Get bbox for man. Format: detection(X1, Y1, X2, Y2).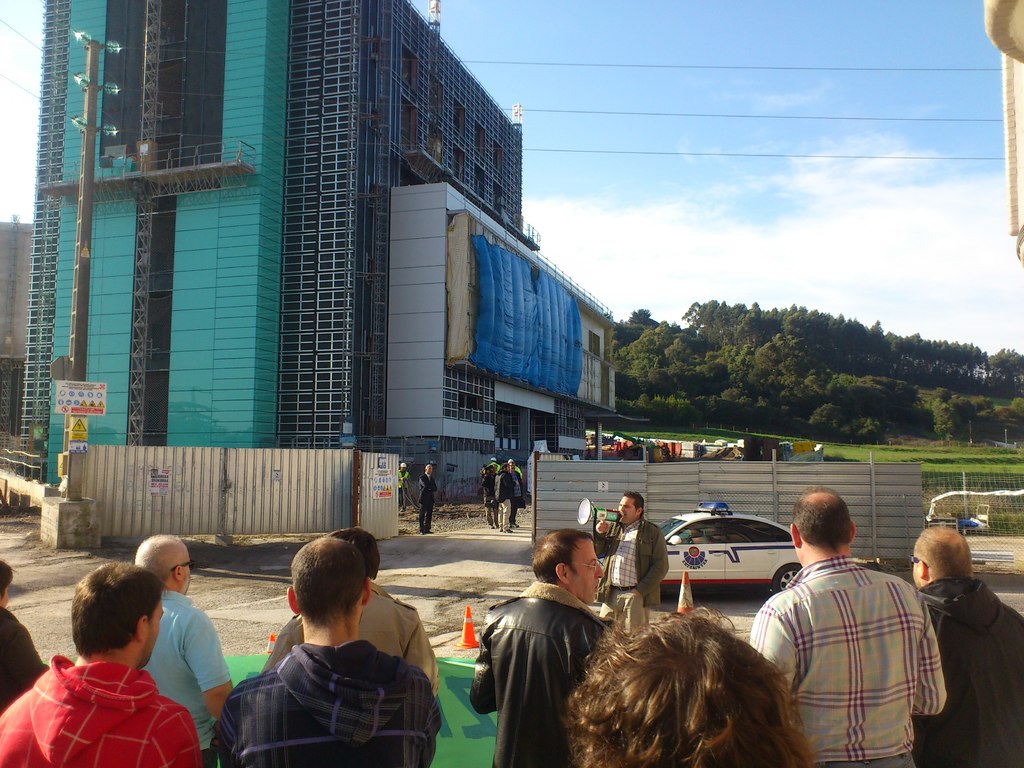
detection(898, 520, 1023, 767).
